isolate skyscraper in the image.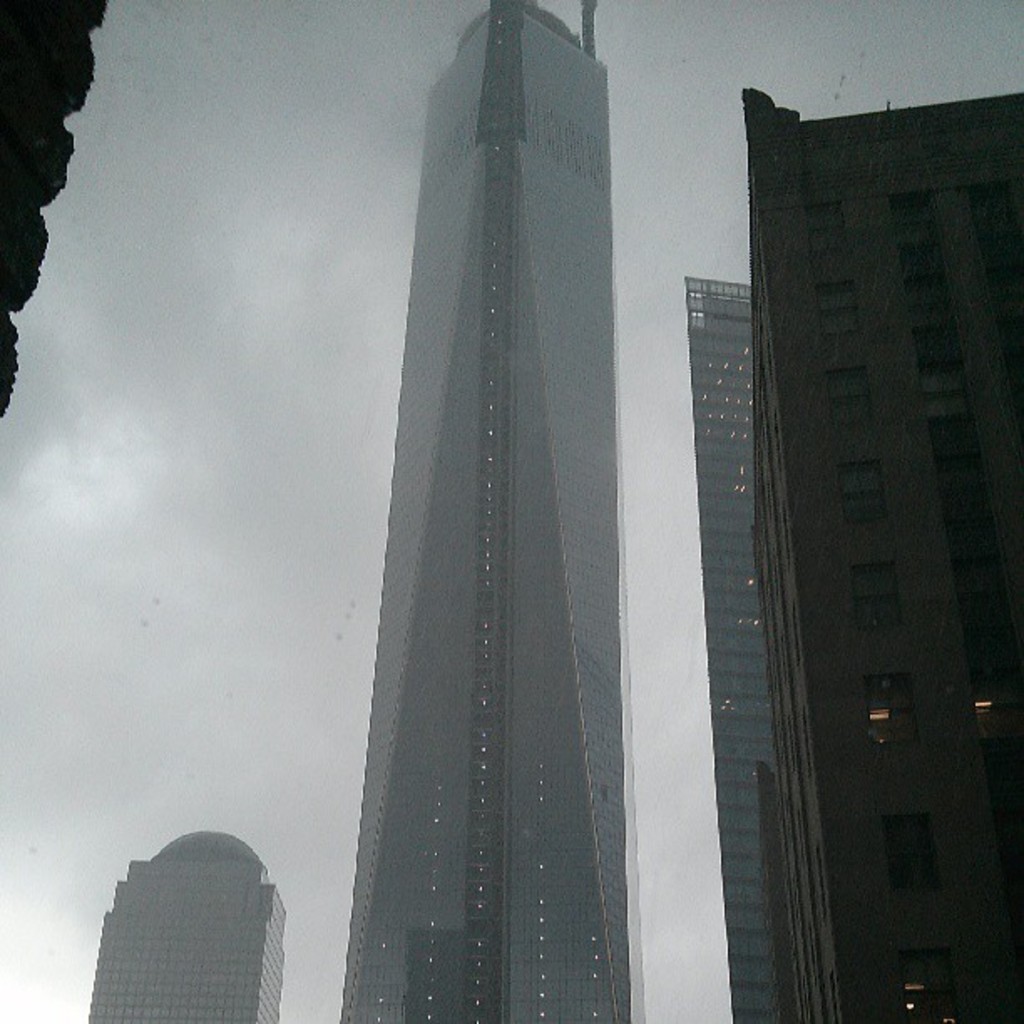
Isolated region: 350,2,639,1022.
